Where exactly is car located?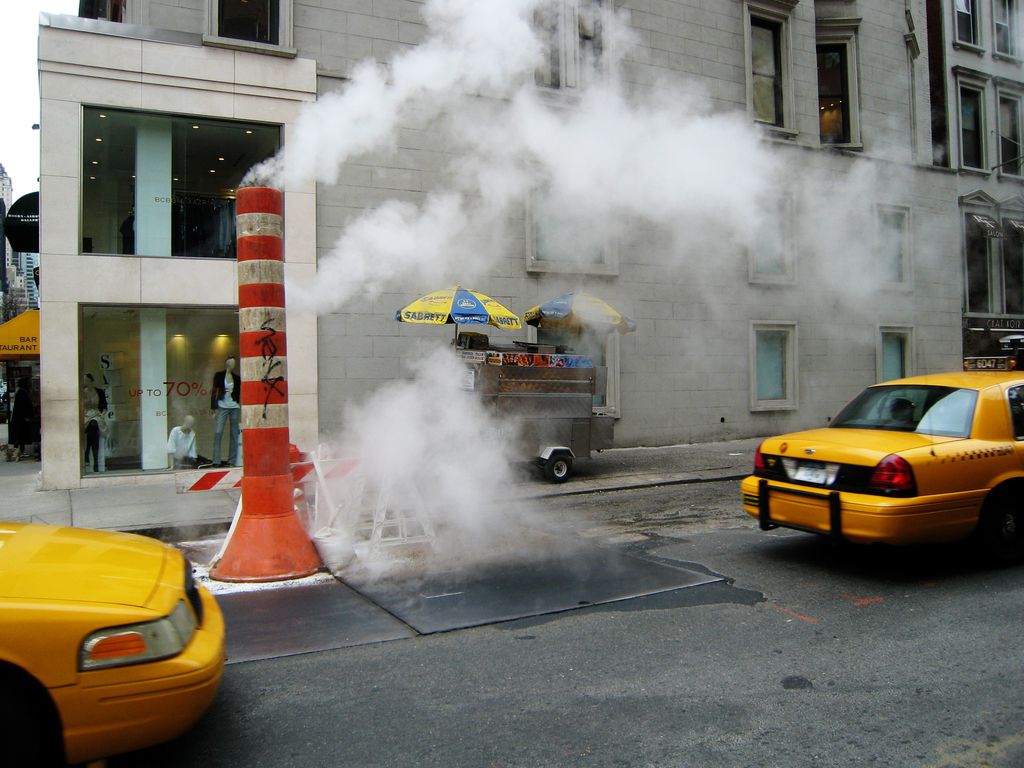
Its bounding box is <bbox>739, 363, 1023, 555</bbox>.
